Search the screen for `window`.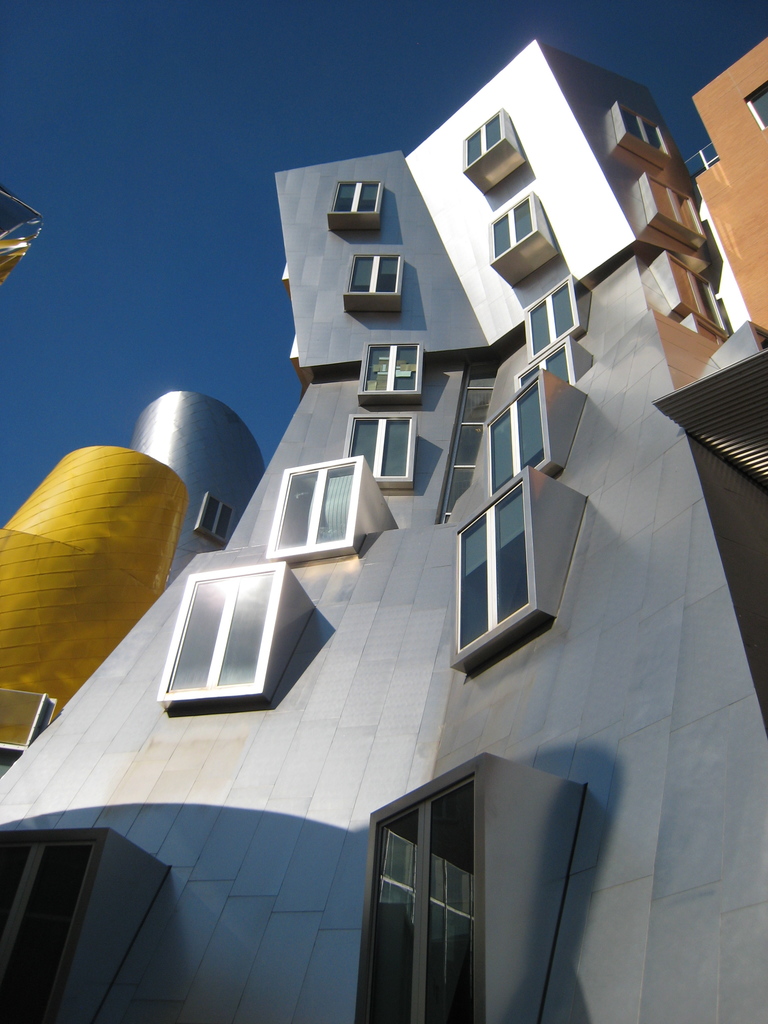
Found at bbox=[458, 113, 506, 173].
